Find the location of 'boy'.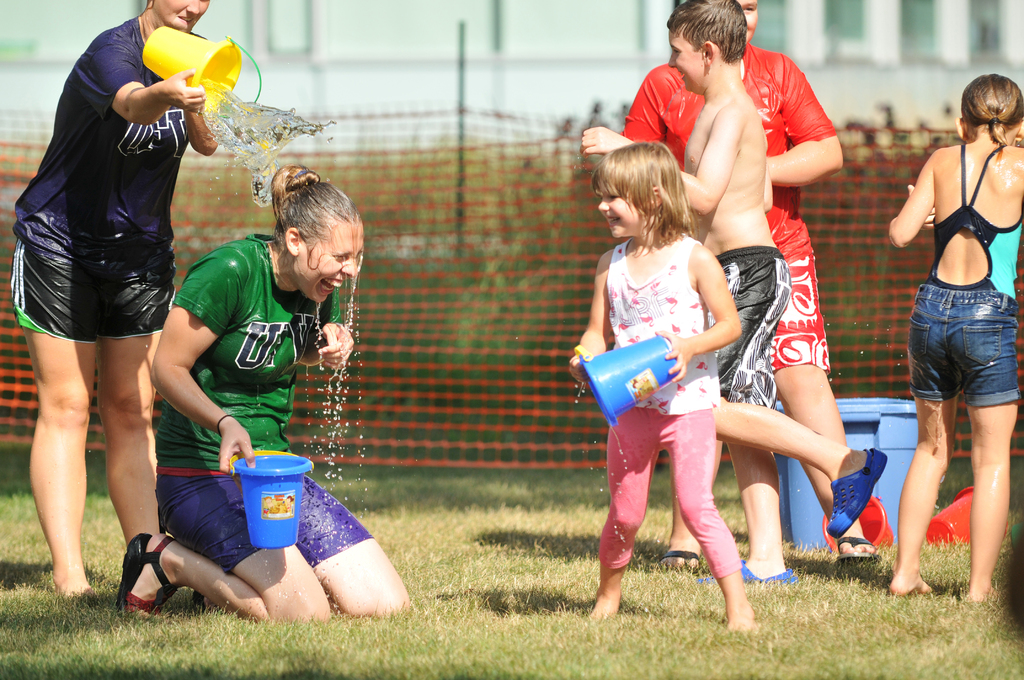
Location: crop(573, 0, 895, 595).
